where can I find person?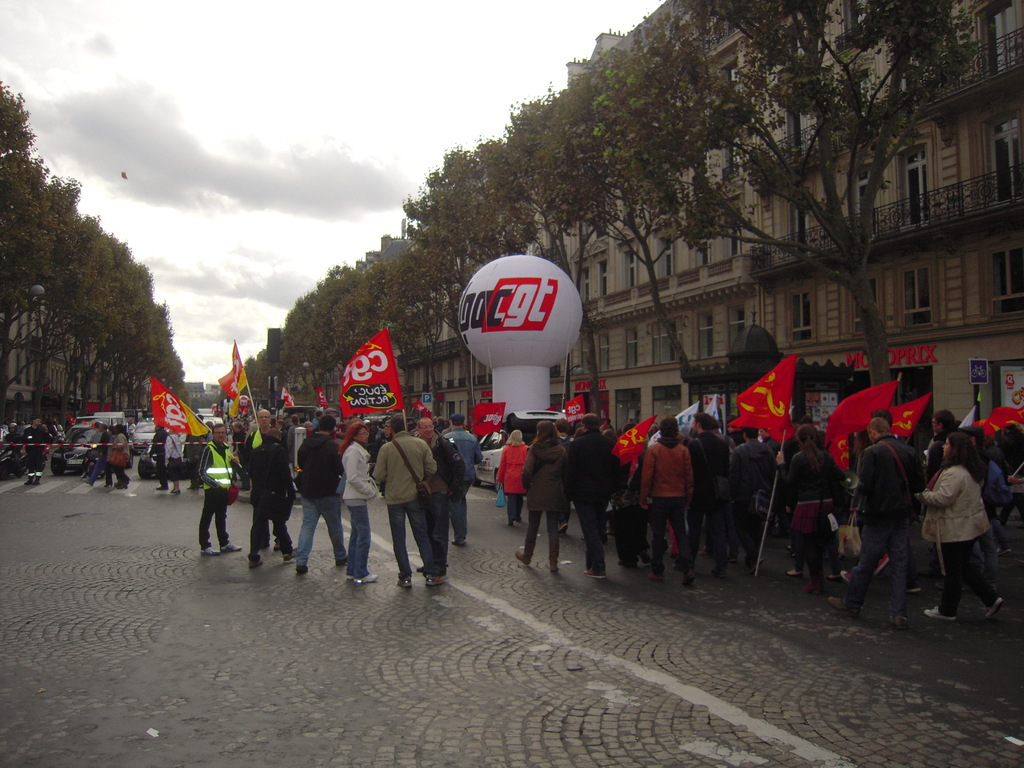
You can find it at rect(20, 415, 54, 485).
